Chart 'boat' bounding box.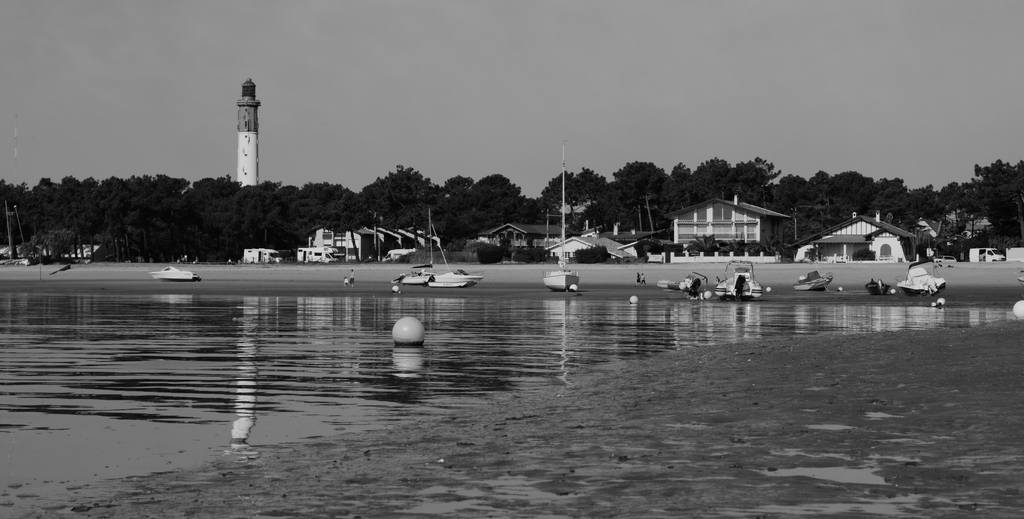
Charted: bbox(895, 262, 941, 299).
